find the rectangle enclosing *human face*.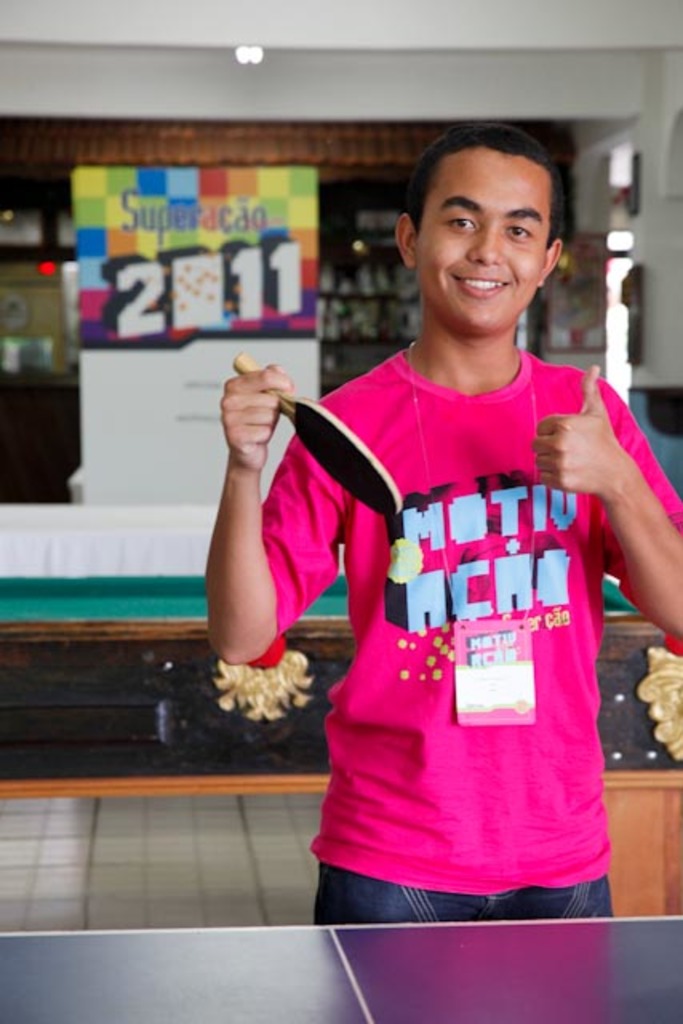
l=403, t=122, r=571, b=331.
